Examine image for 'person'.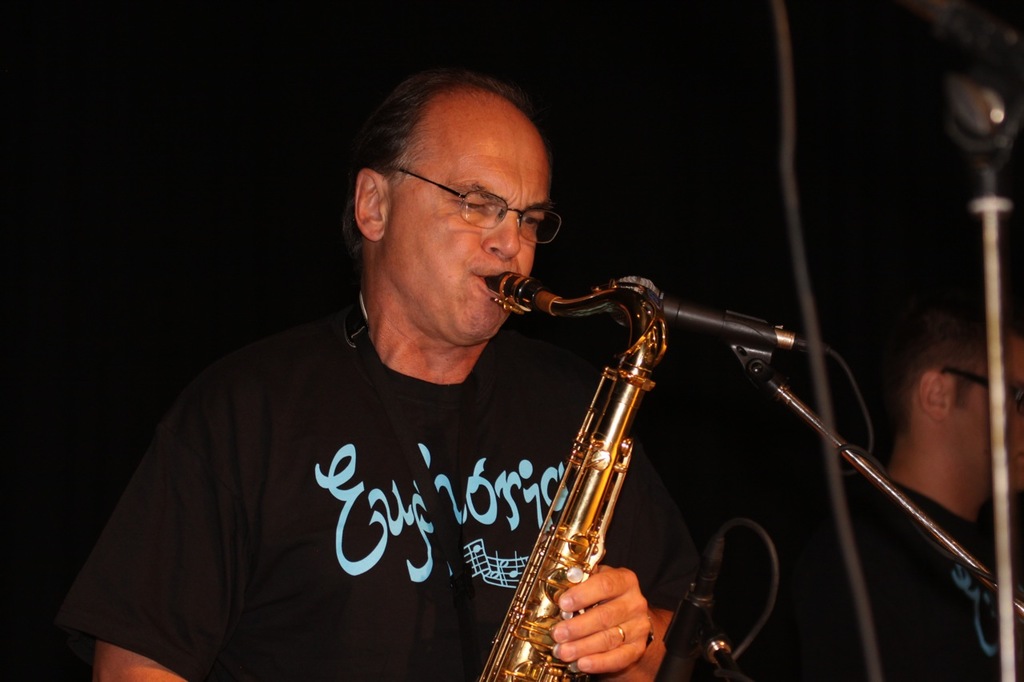
Examination result: x1=79 y1=64 x2=809 y2=681.
